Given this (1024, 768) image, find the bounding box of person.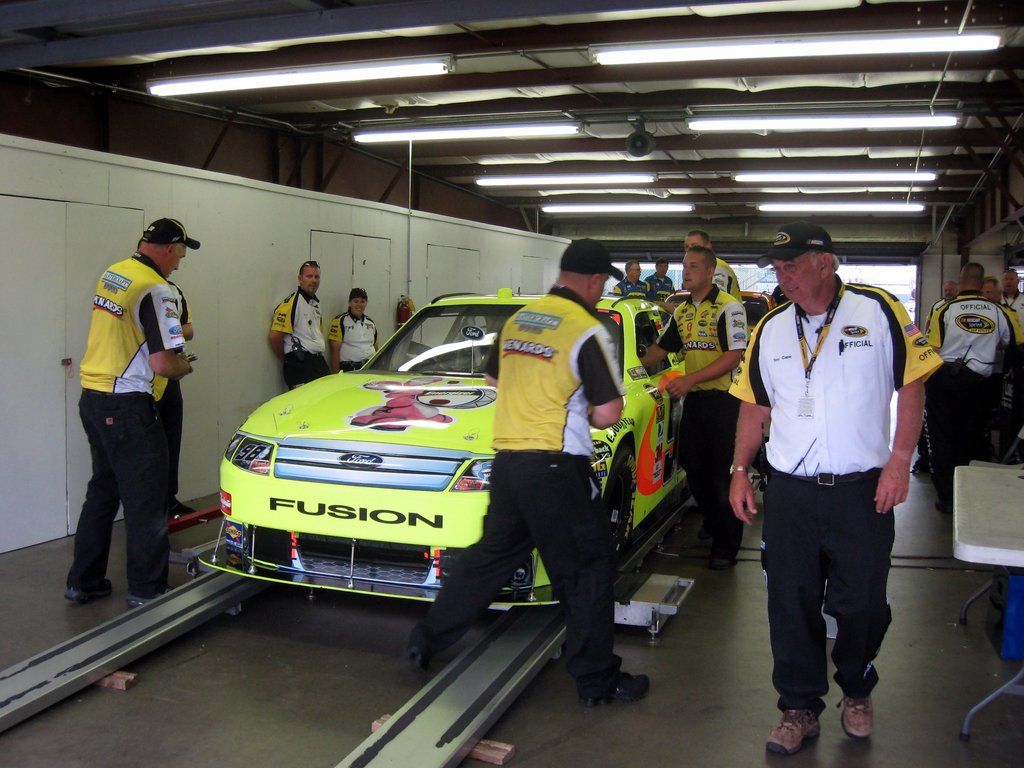
detection(720, 220, 948, 755).
